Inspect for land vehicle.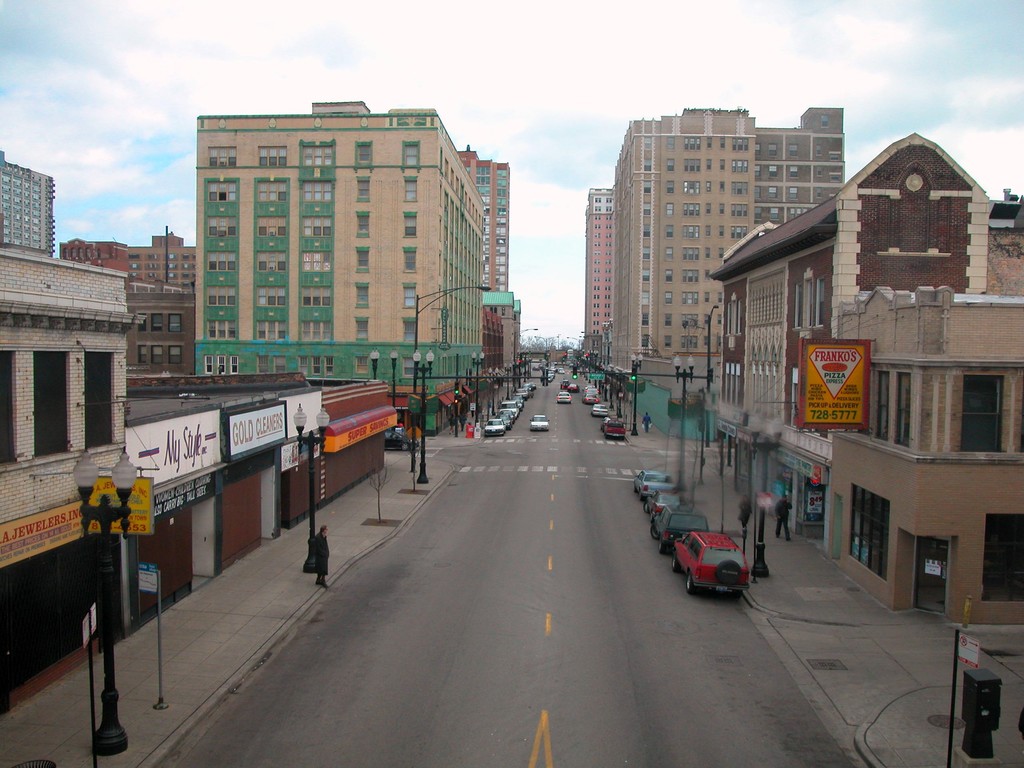
Inspection: l=389, t=430, r=418, b=447.
